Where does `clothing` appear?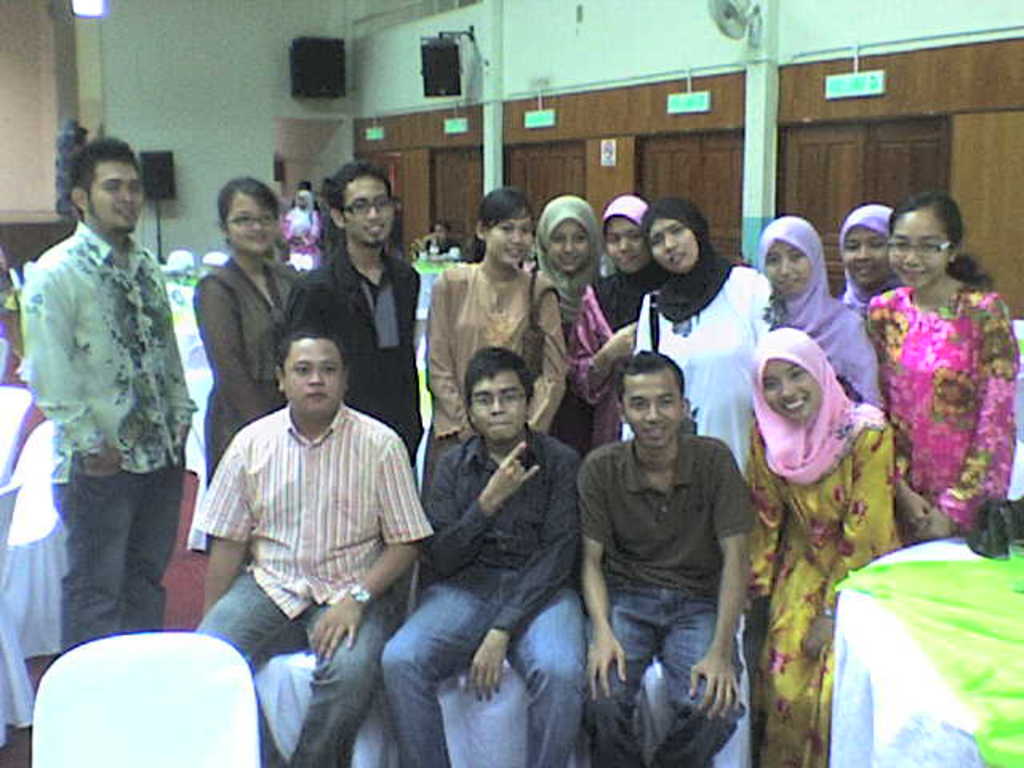
Appears at <bbox>869, 250, 1002, 536</bbox>.
